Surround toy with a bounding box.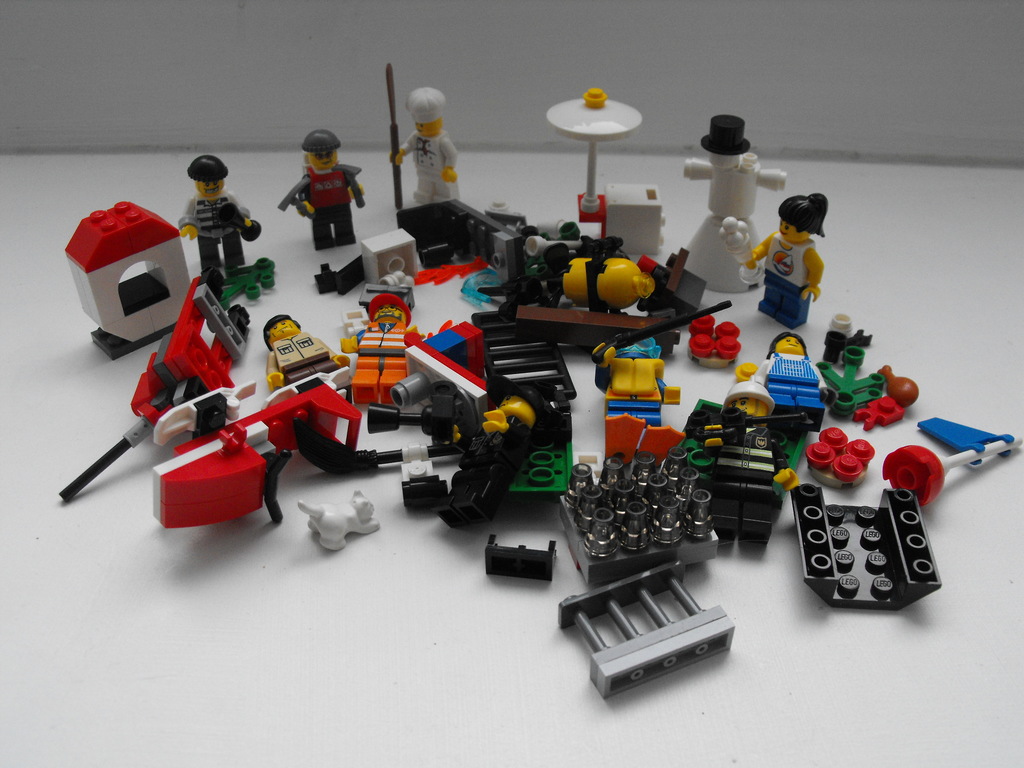
locate(468, 392, 530, 435).
